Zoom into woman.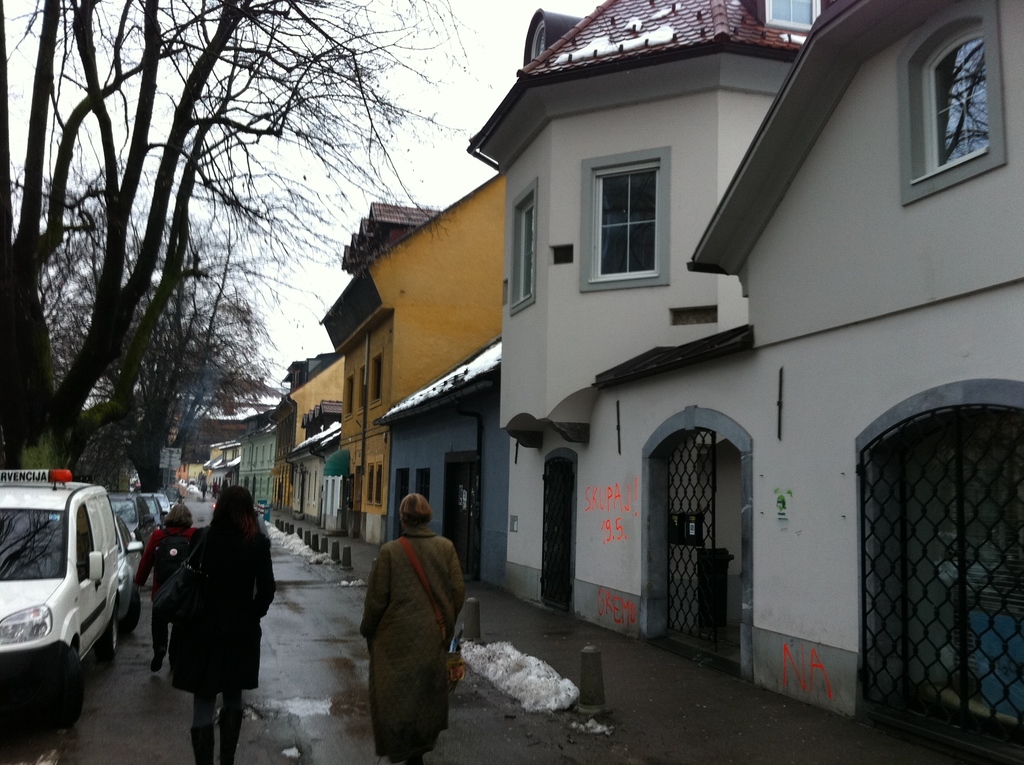
Zoom target: crop(144, 482, 279, 756).
